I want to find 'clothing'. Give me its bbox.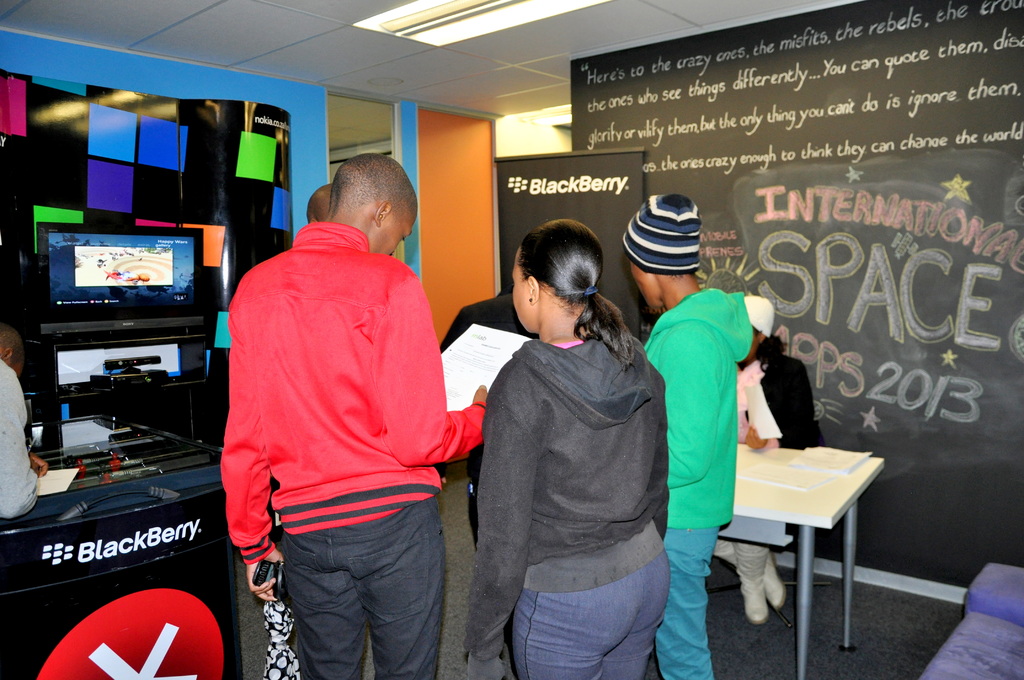
657,277,782,601.
